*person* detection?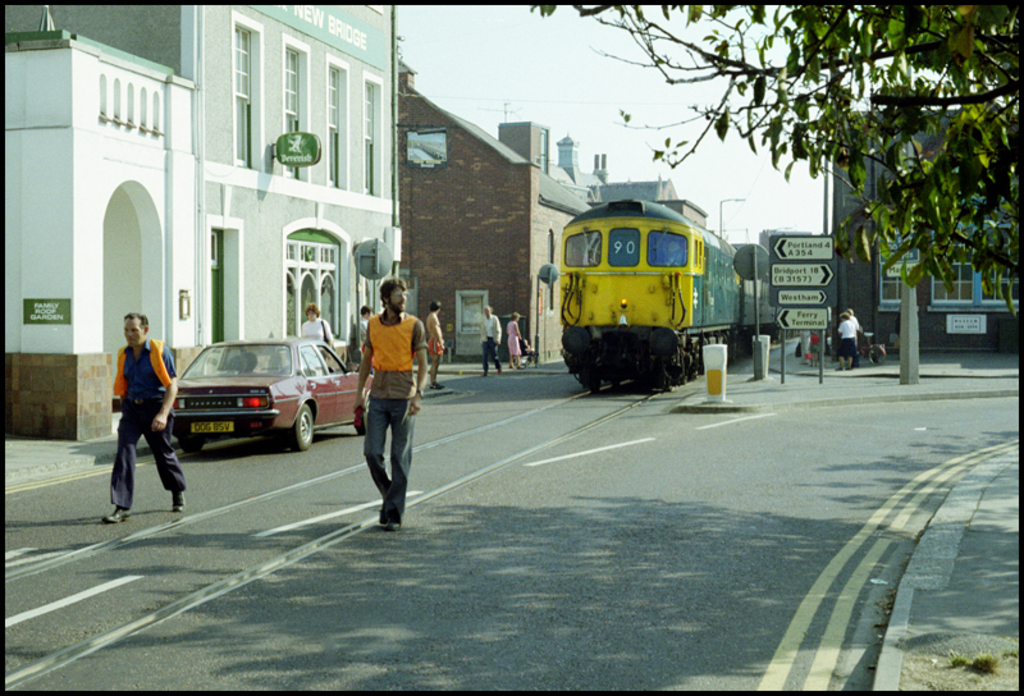
region(833, 308, 855, 371)
